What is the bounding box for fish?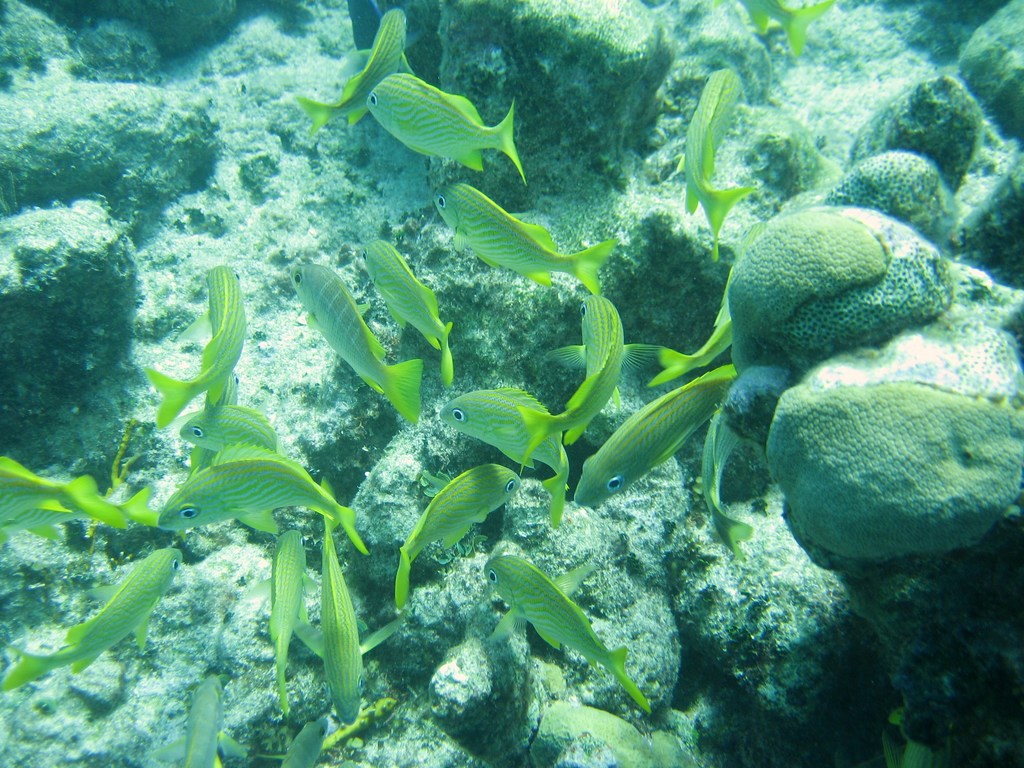
(x1=650, y1=240, x2=749, y2=380).
